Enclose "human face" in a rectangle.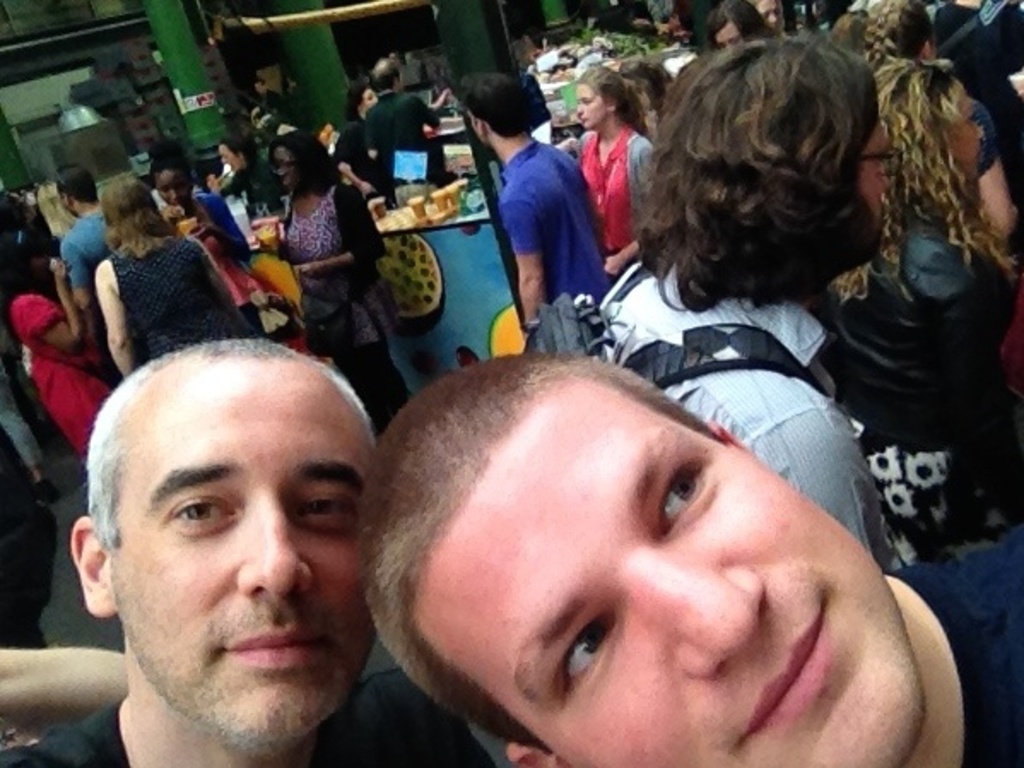
(221,145,239,168).
